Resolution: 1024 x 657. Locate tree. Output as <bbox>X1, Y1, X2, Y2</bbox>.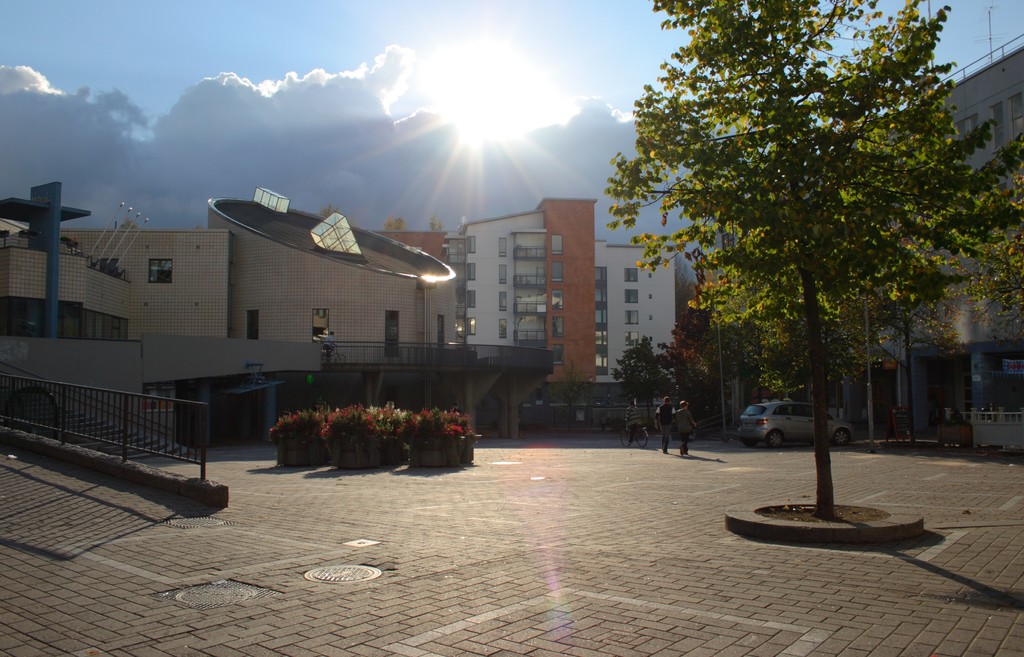
<bbox>941, 151, 1023, 353</bbox>.
